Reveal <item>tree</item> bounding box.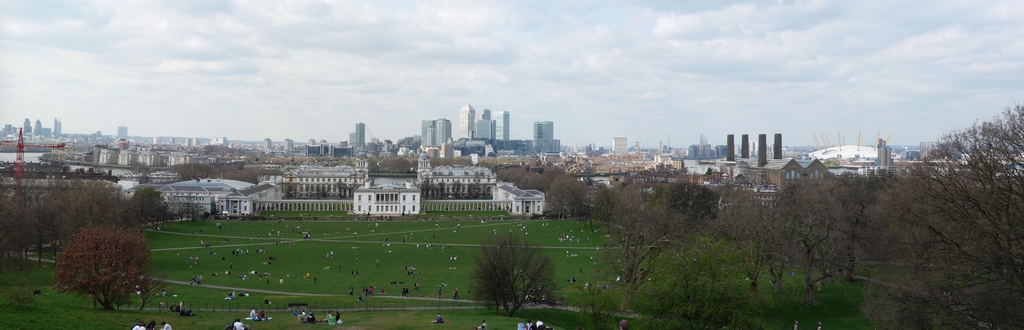
Revealed: <region>840, 99, 1023, 329</region>.
